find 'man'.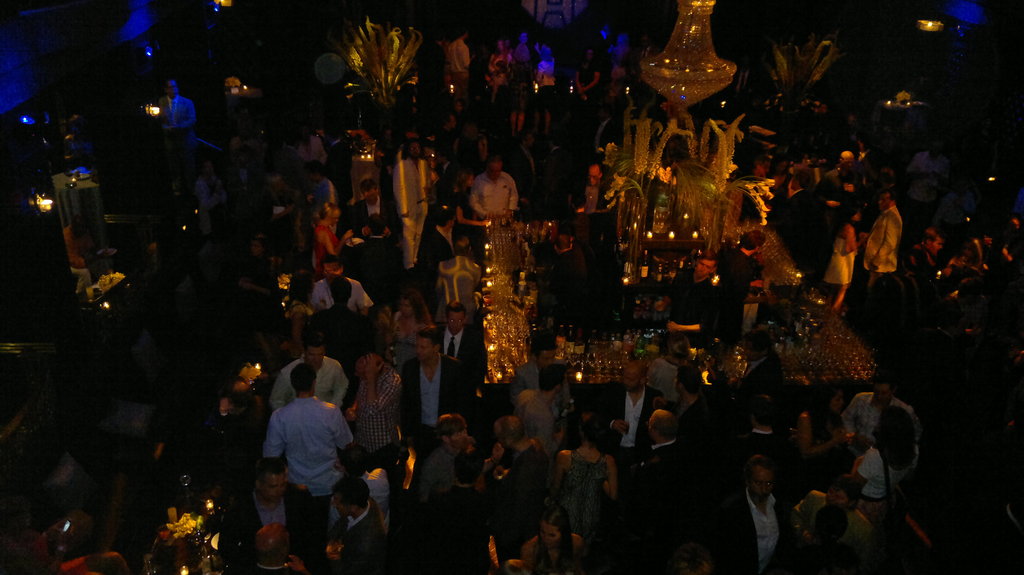
bbox(904, 223, 945, 279).
